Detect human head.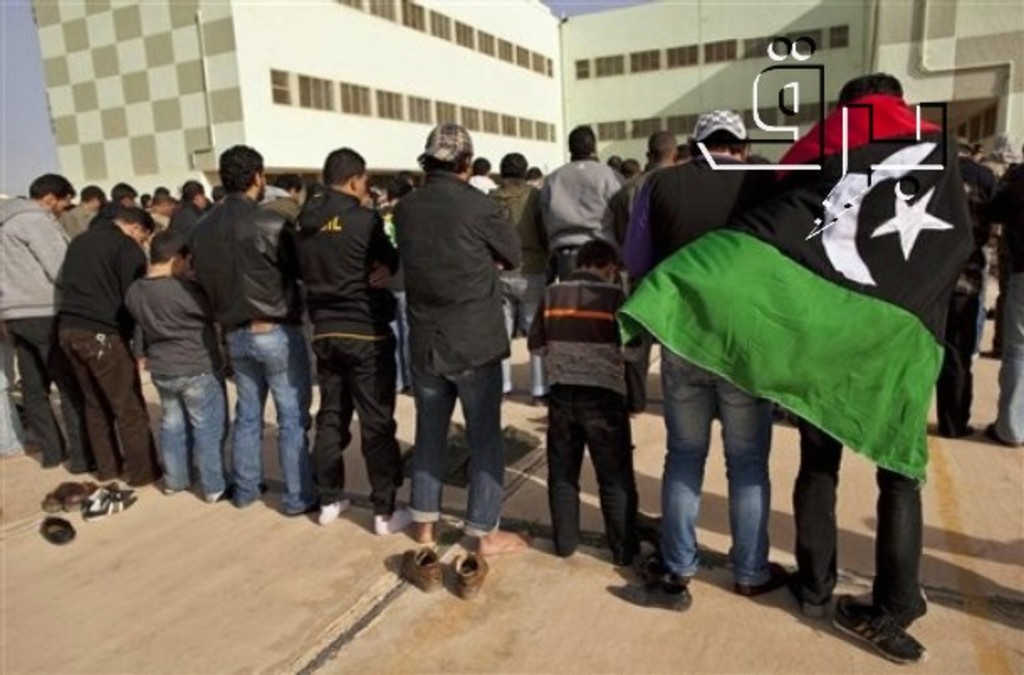
Detected at select_region(81, 186, 107, 203).
